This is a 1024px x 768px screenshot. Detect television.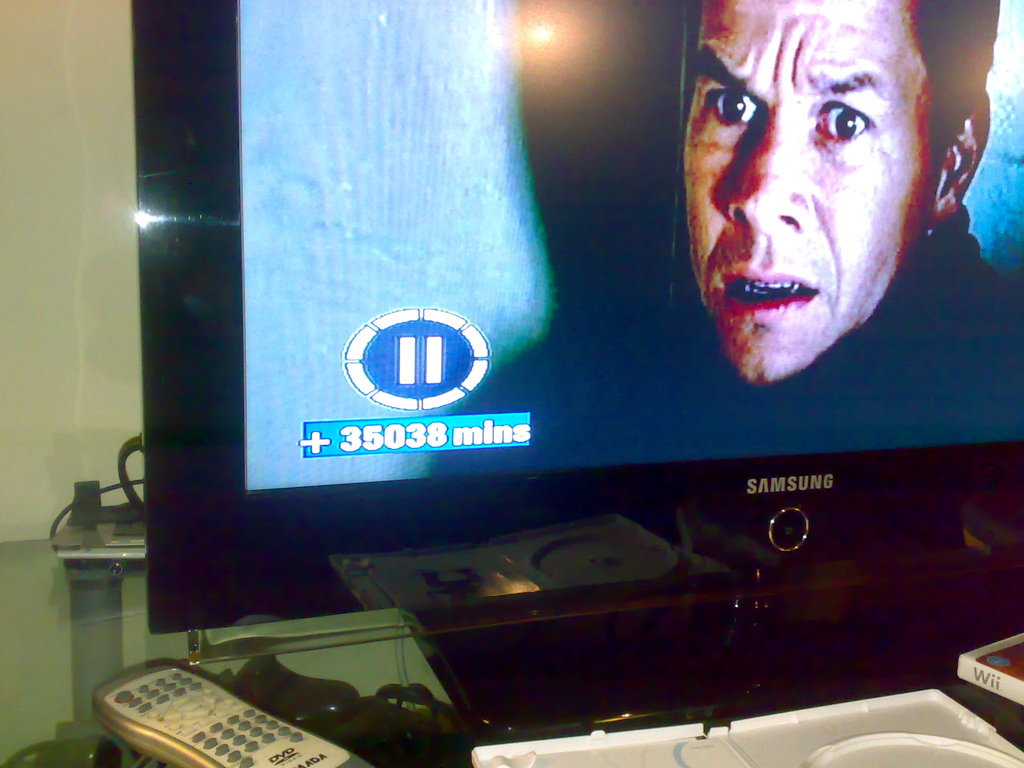
132, 2, 1023, 744.
